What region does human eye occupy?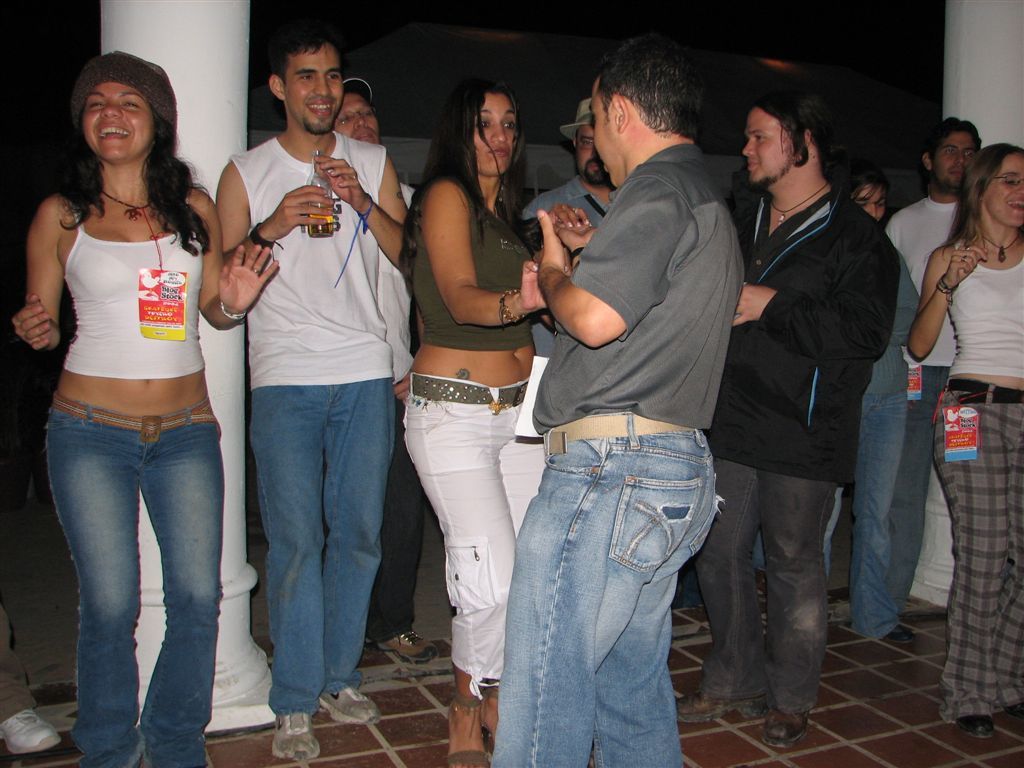
<region>474, 116, 494, 133</region>.
